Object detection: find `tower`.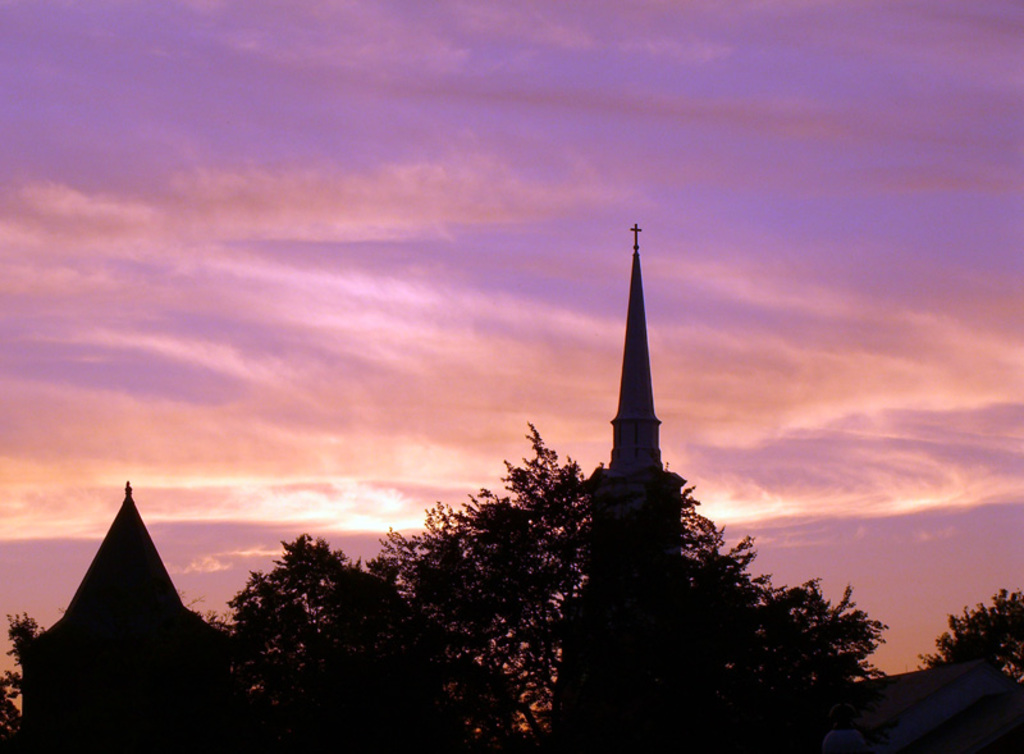
select_region(554, 216, 708, 749).
